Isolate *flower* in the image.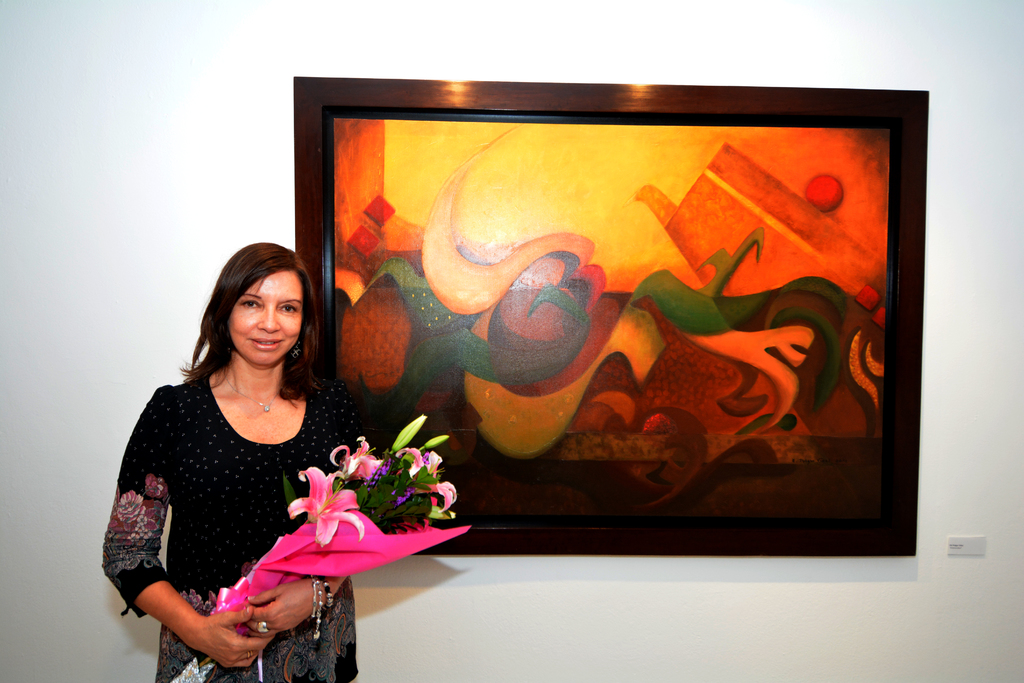
Isolated region: pyautogui.locateOnScreen(399, 443, 461, 518).
